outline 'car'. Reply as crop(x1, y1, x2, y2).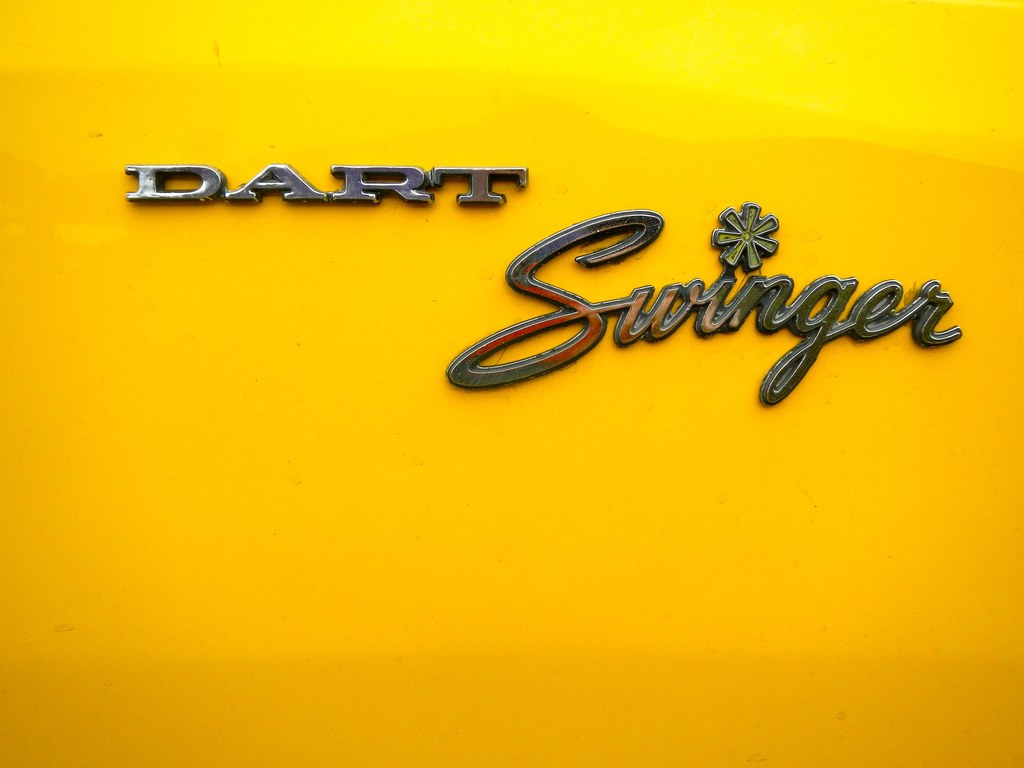
crop(0, 0, 1023, 767).
